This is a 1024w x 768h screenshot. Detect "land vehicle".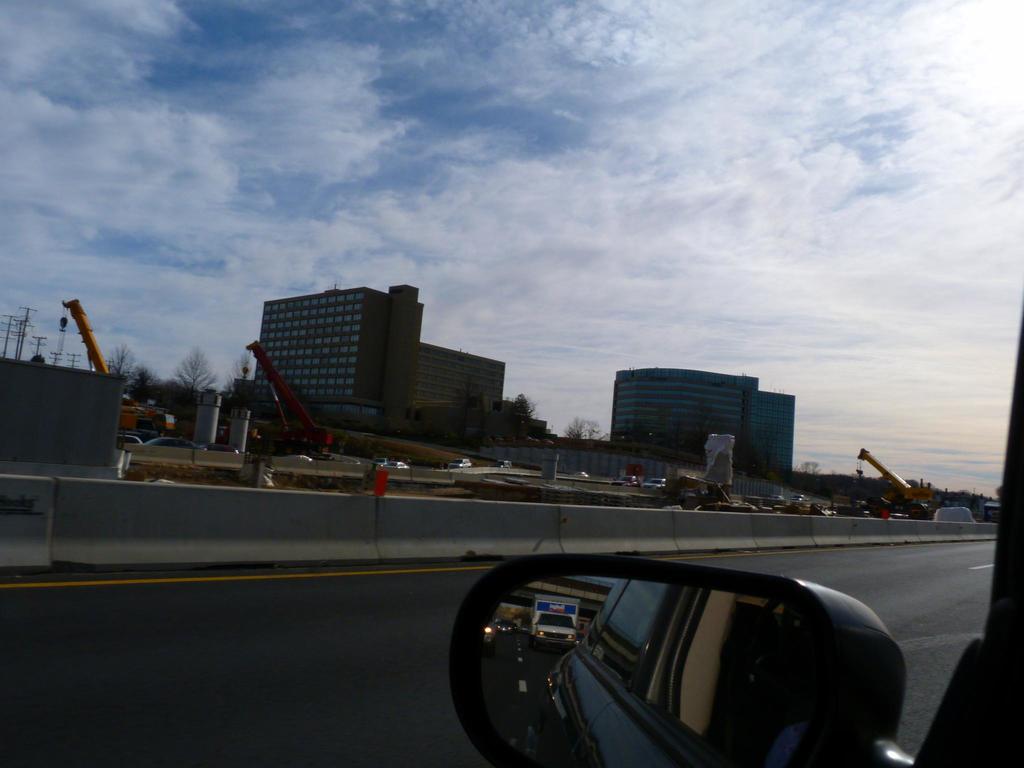
[257,346,329,450].
